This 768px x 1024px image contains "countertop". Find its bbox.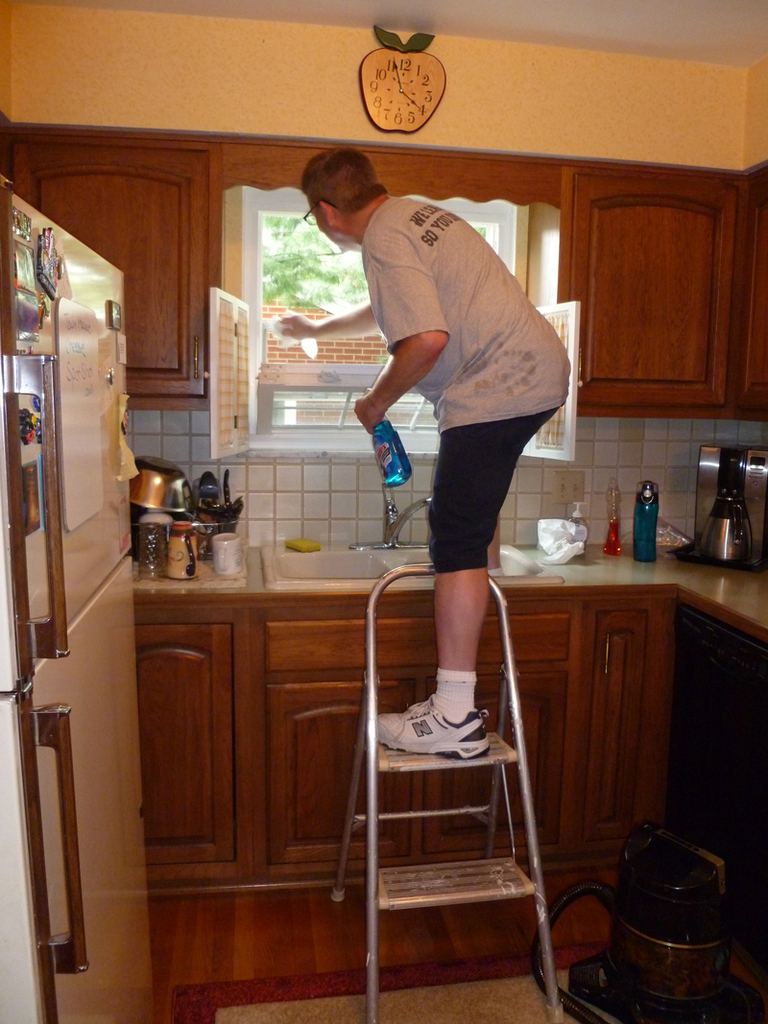
select_region(122, 533, 767, 898).
